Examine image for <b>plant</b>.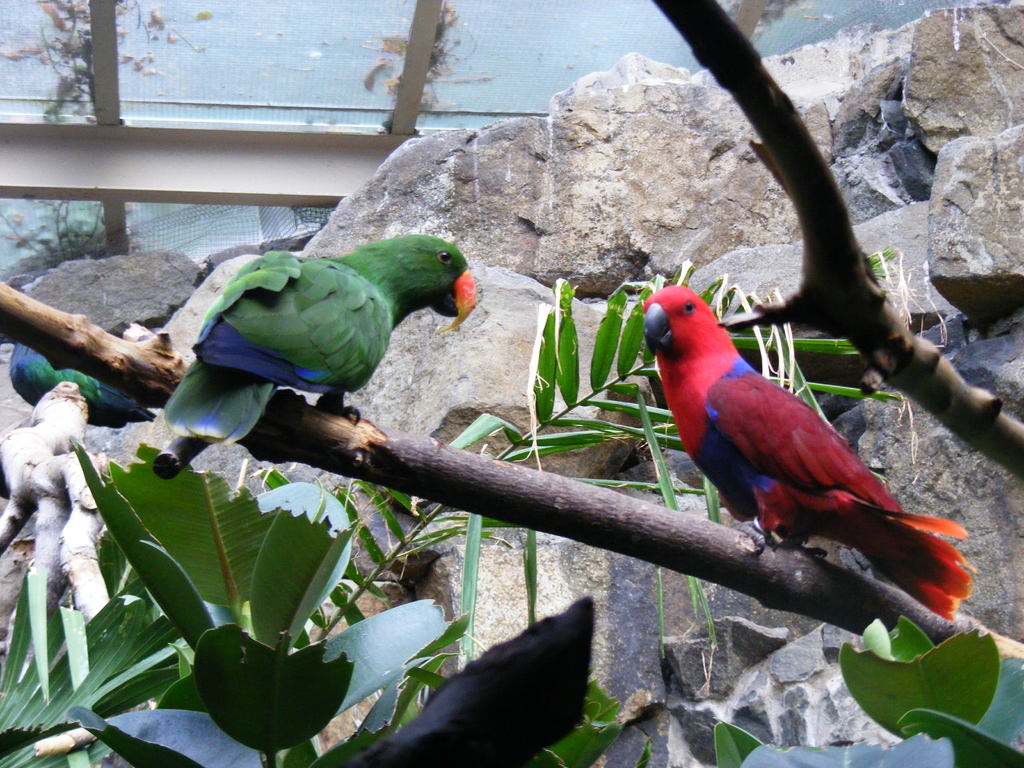
Examination result: 366, 2, 476, 127.
